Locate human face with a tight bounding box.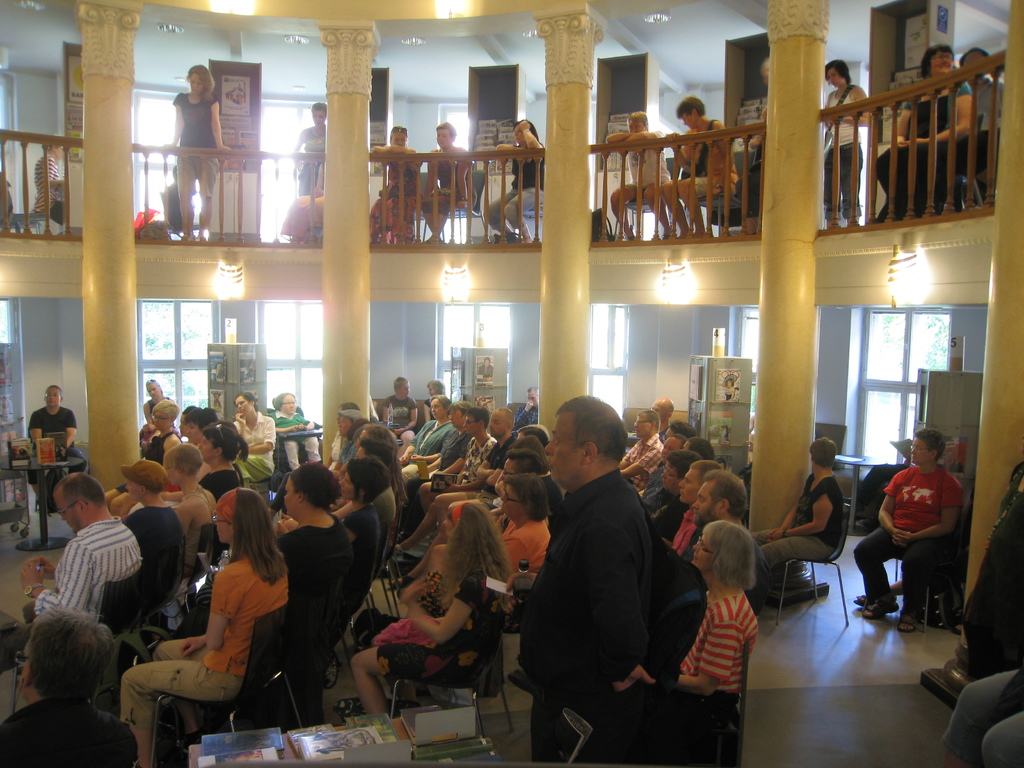
bbox=[189, 70, 205, 95].
